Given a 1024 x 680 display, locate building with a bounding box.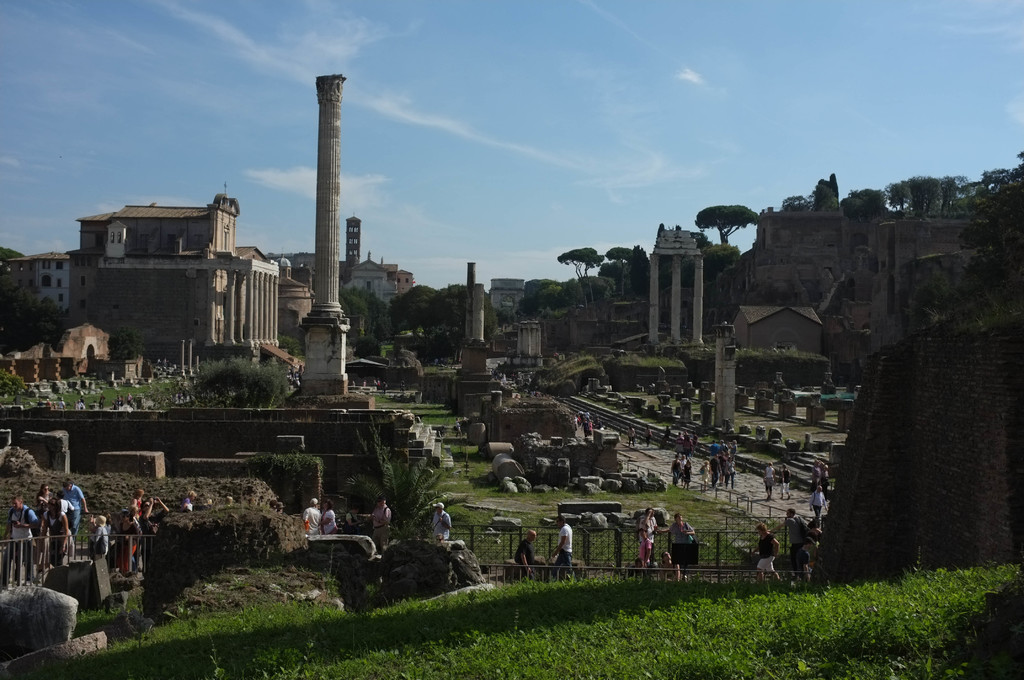
Located: locate(737, 302, 818, 353).
